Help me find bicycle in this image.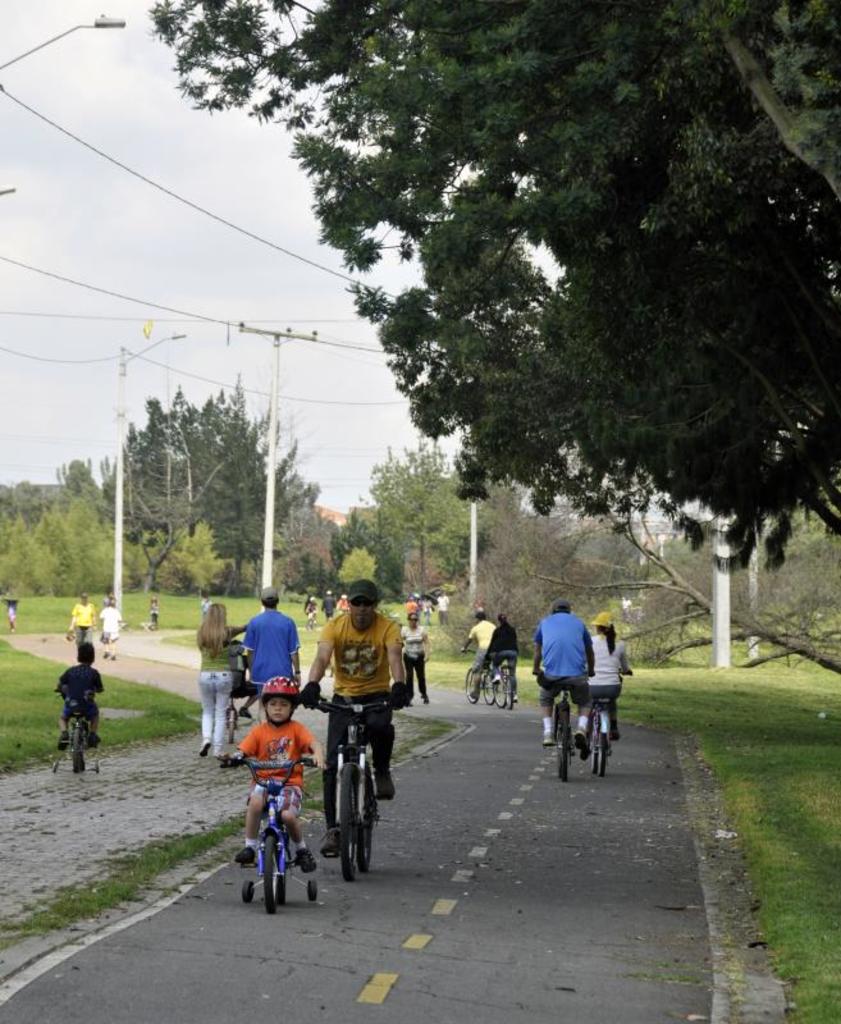
Found it: l=225, t=694, r=237, b=746.
